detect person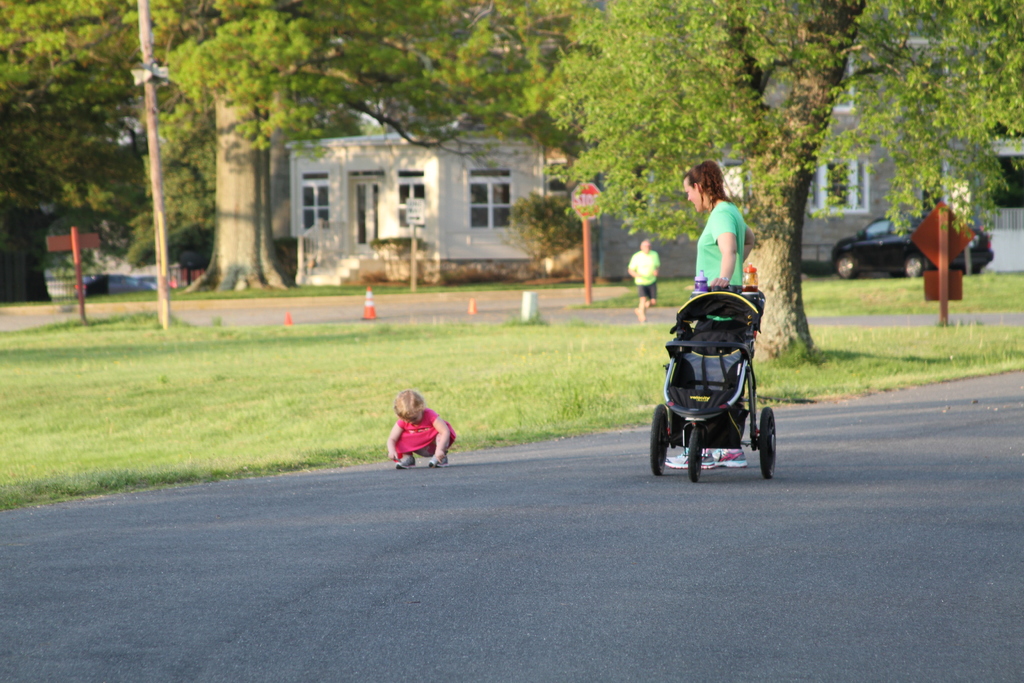
627,238,662,325
